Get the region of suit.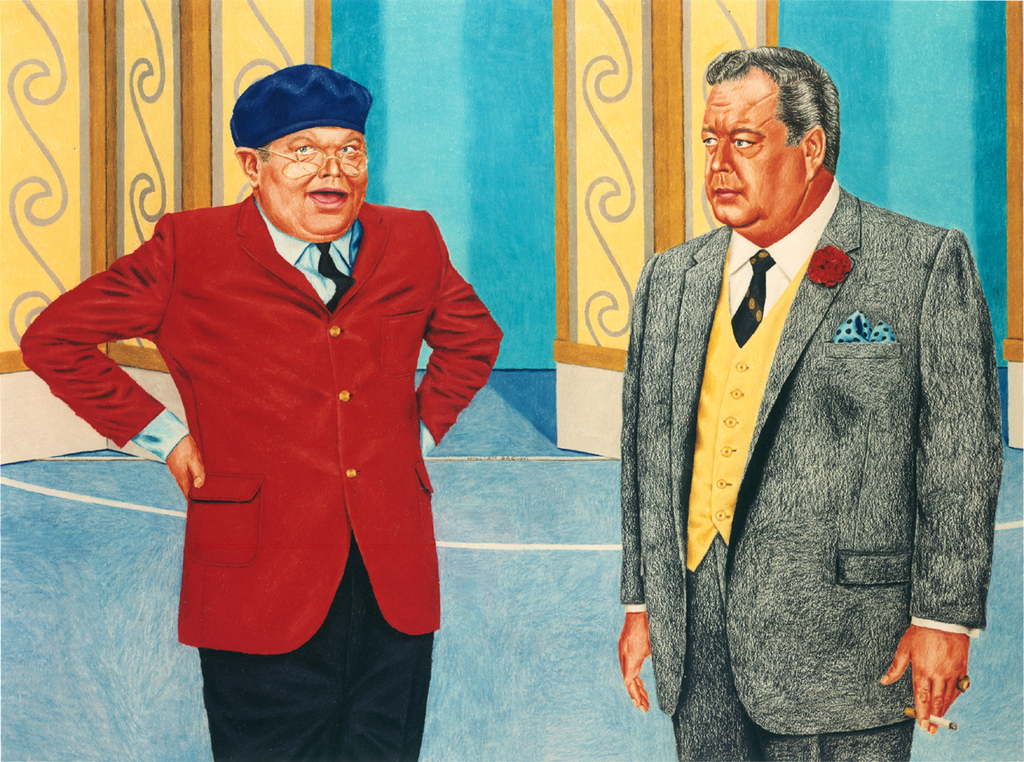
Rect(621, 98, 993, 751).
